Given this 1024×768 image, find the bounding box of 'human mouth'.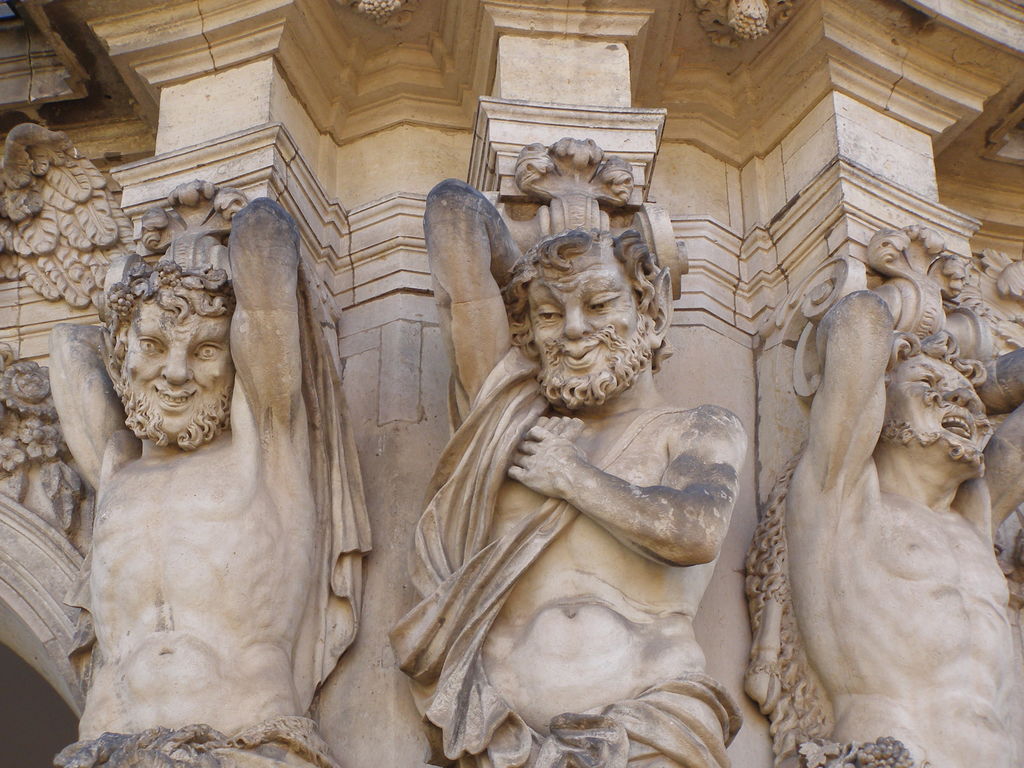
(942, 409, 977, 441).
